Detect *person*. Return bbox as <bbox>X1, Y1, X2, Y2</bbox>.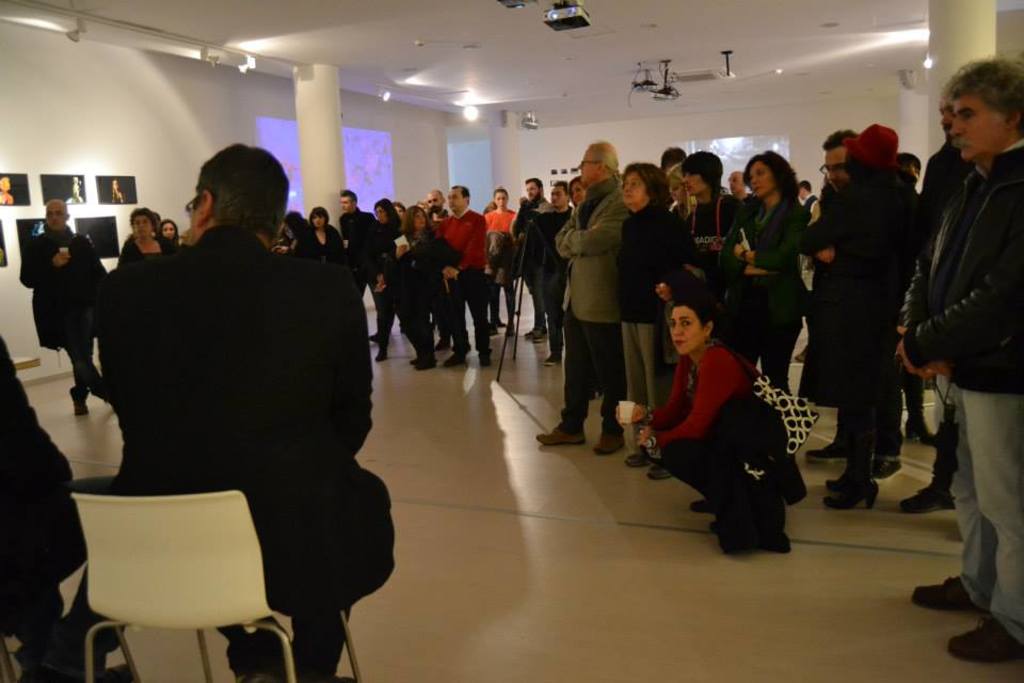
<bbox>667, 152, 678, 170</bbox>.
